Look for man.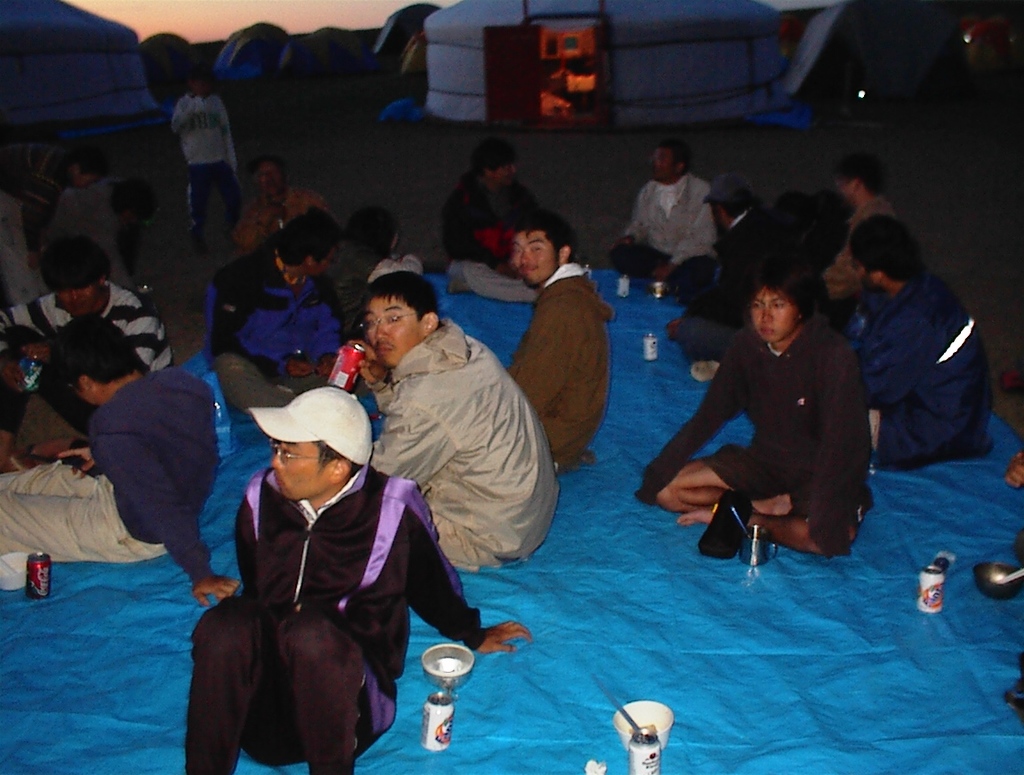
Found: Rect(494, 208, 614, 491).
